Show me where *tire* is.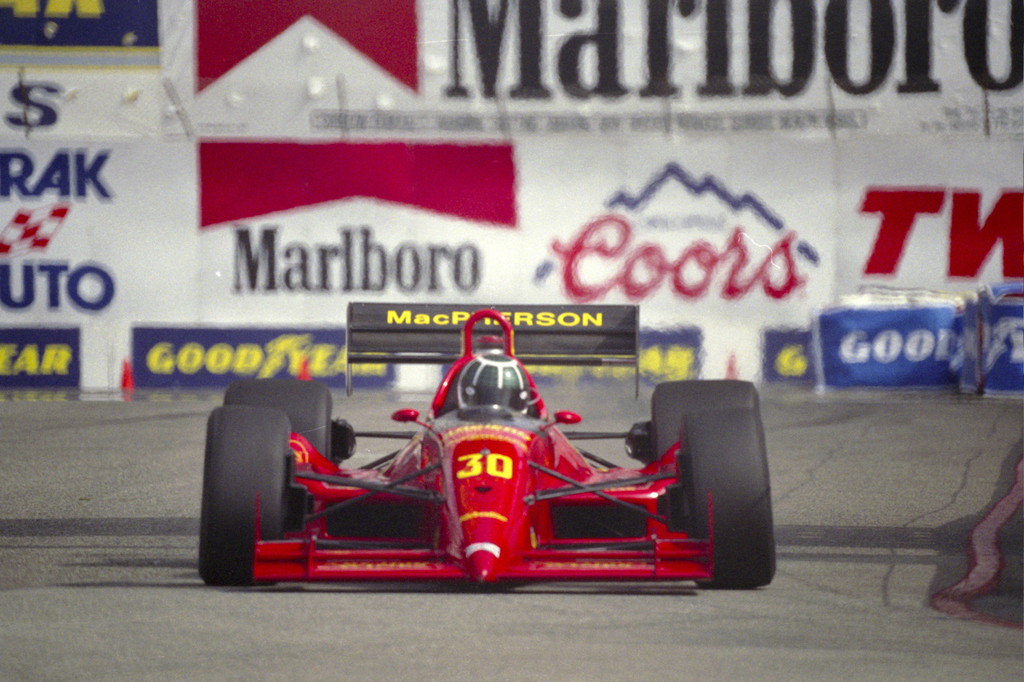
*tire* is at bbox=[682, 409, 775, 588].
